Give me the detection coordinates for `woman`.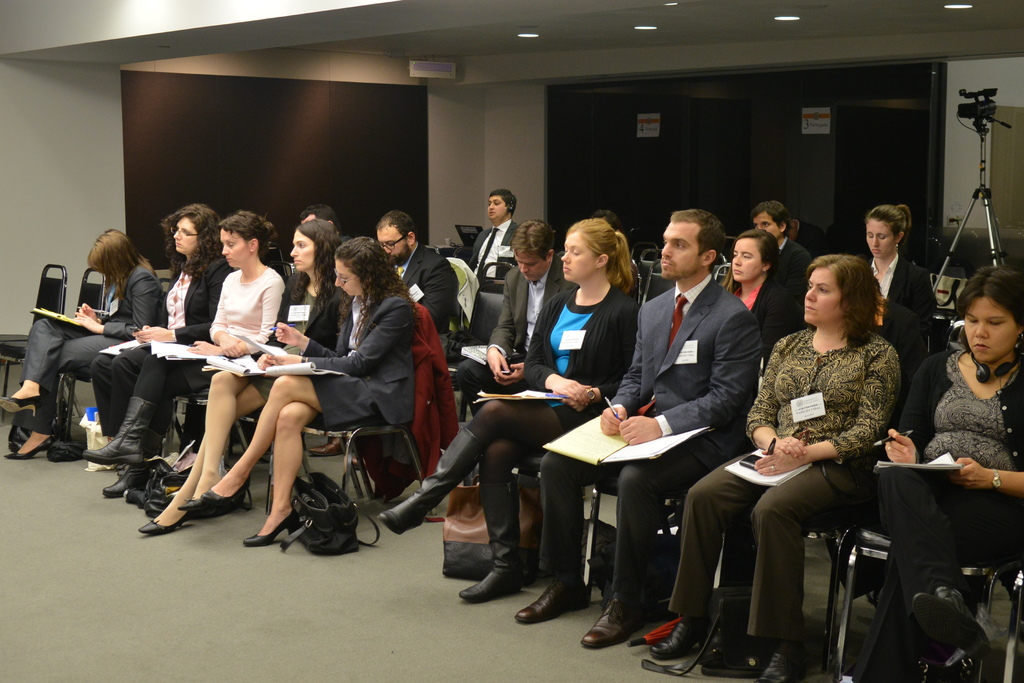
pyautogui.locateOnScreen(862, 203, 942, 370).
